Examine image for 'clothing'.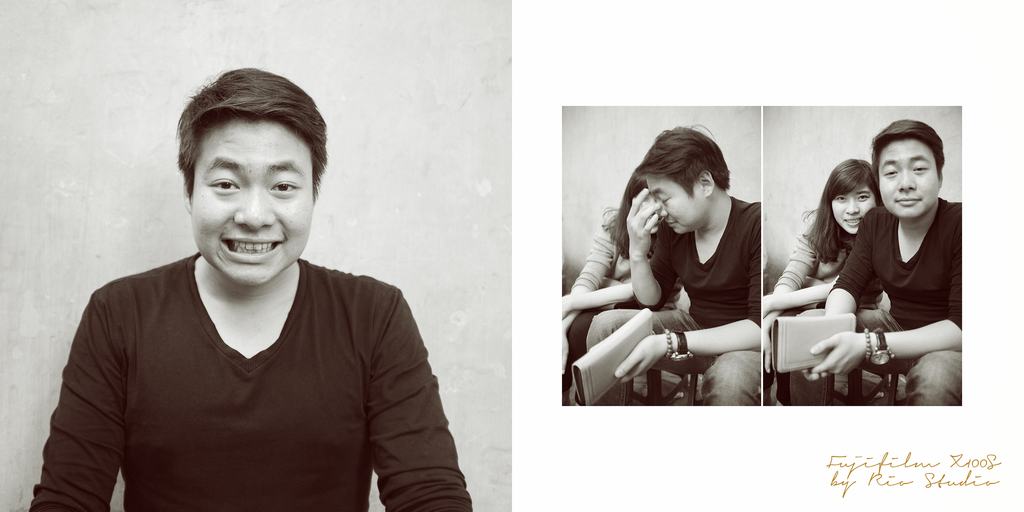
Examination result: x1=585 y1=194 x2=761 y2=405.
